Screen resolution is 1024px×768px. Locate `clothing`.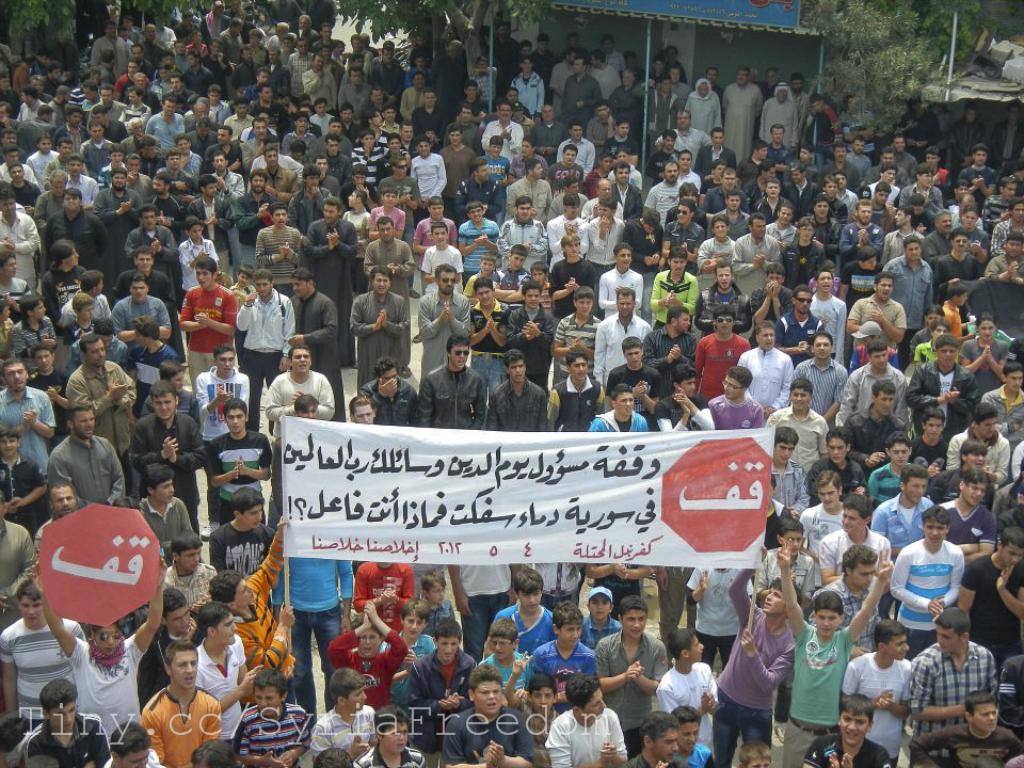
select_region(70, 86, 83, 108).
